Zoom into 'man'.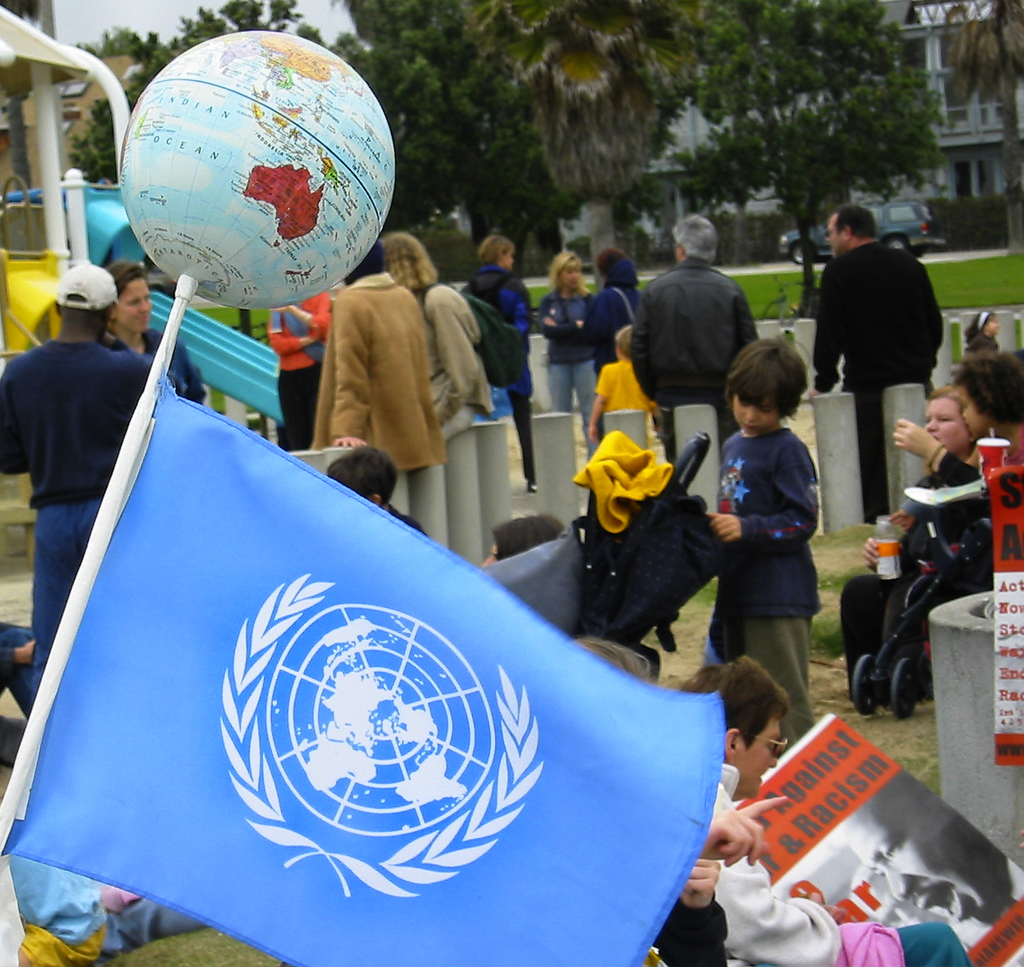
Zoom target: x1=808, y1=193, x2=938, y2=471.
